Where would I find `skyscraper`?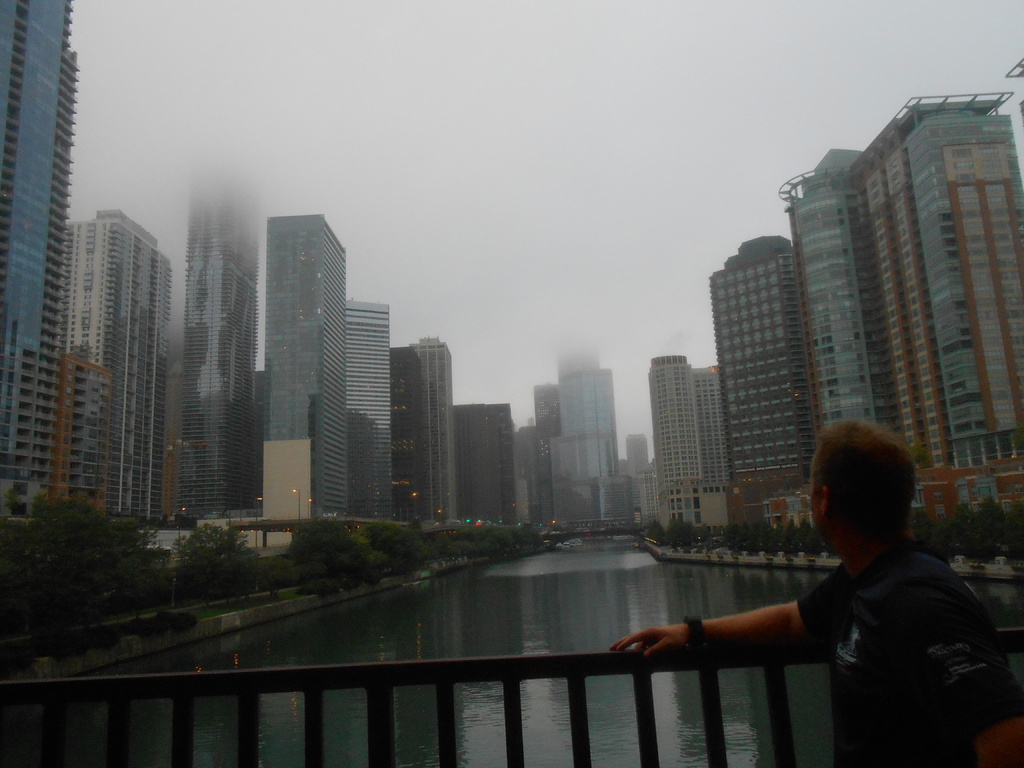
At box(1, 0, 80, 516).
